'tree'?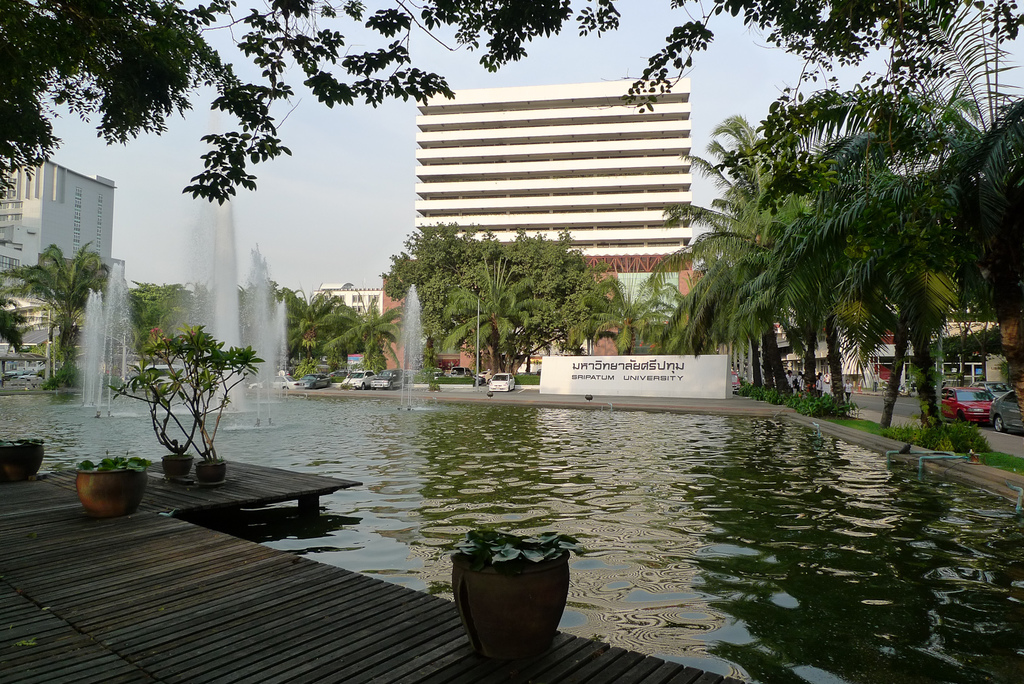
[left=581, top=277, right=680, bottom=371]
